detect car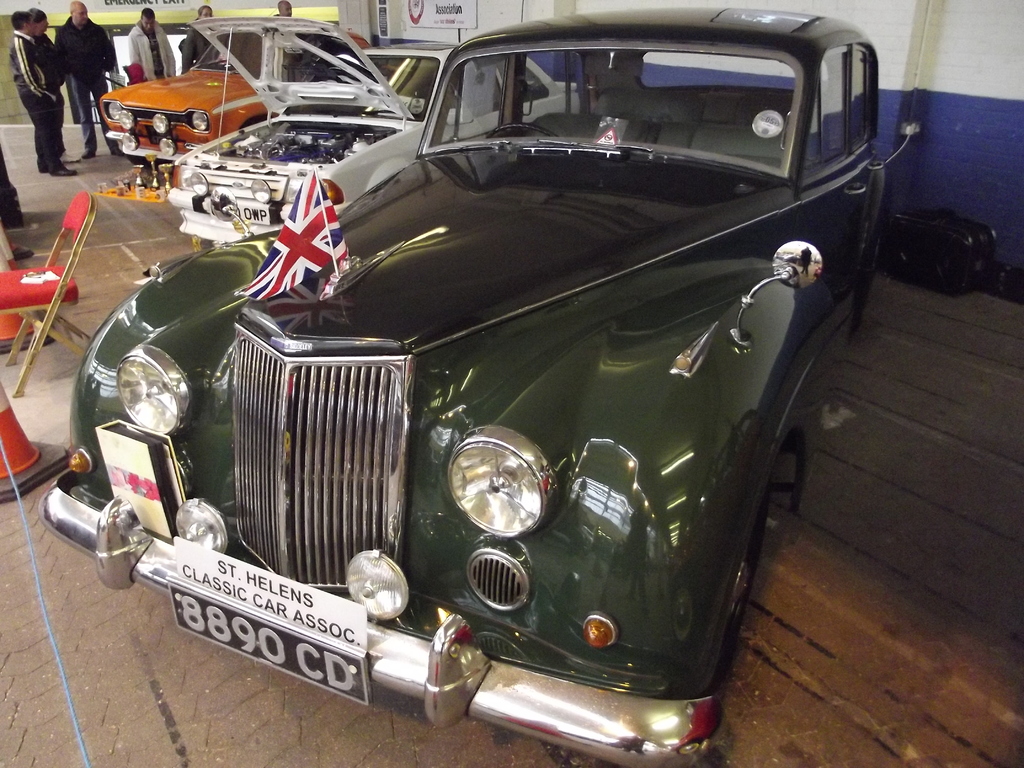
x1=170, y1=18, x2=584, y2=246
